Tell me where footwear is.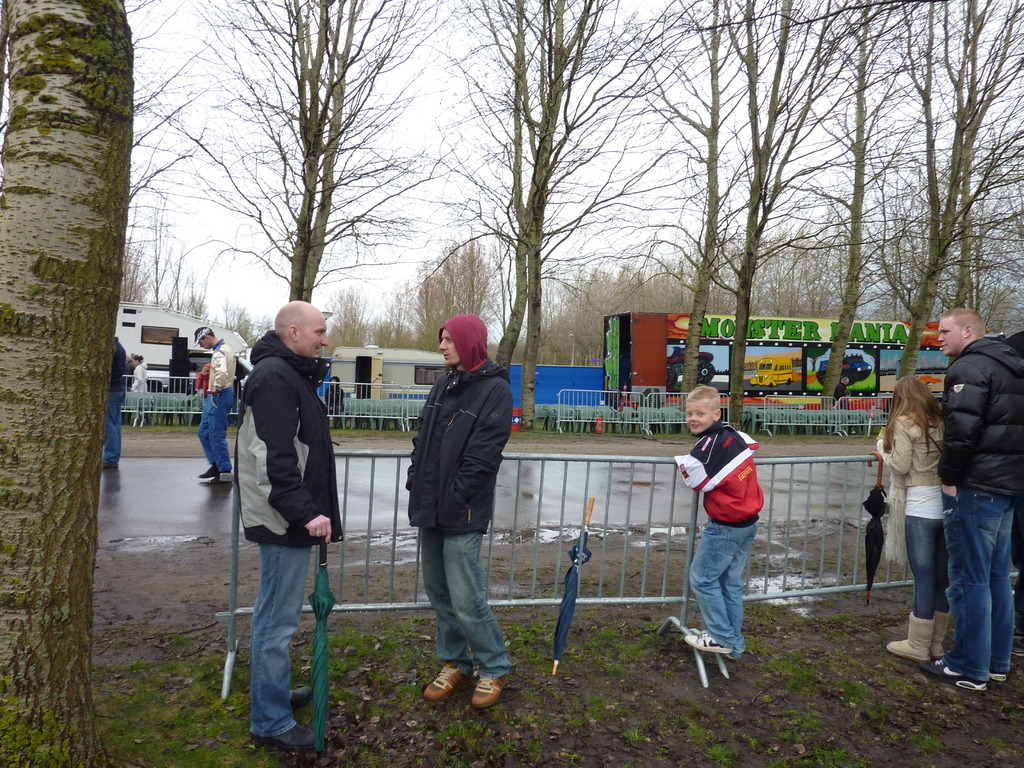
footwear is at (left=422, top=663, right=469, bottom=700).
